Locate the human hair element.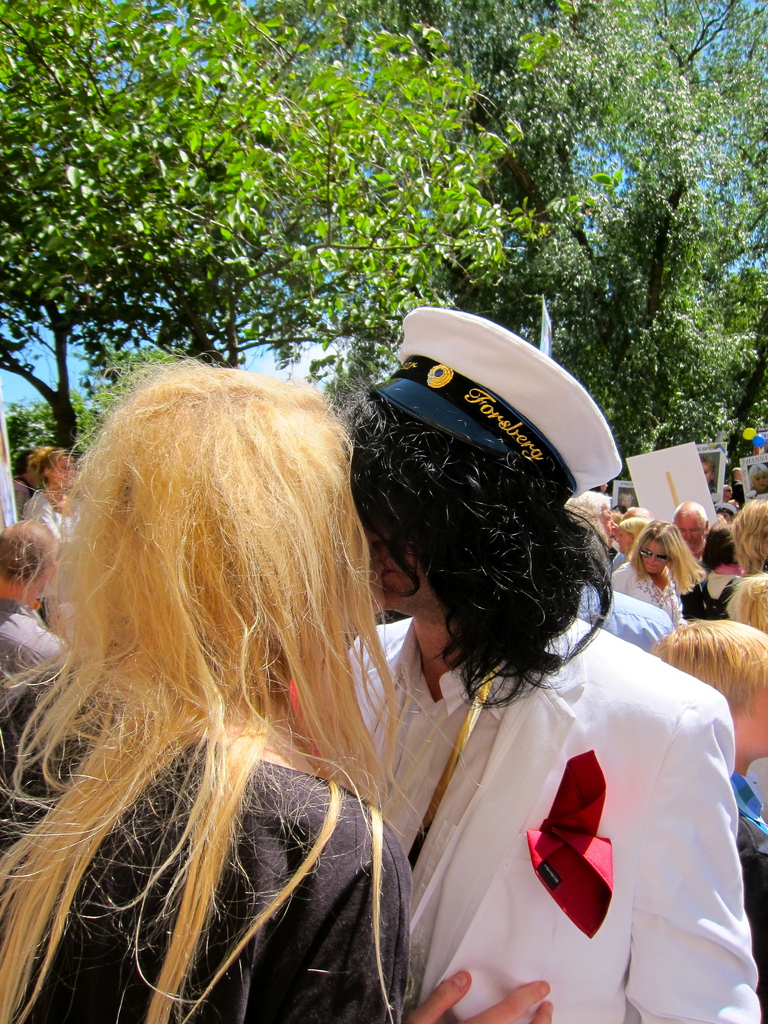
Element bbox: [564, 488, 611, 524].
